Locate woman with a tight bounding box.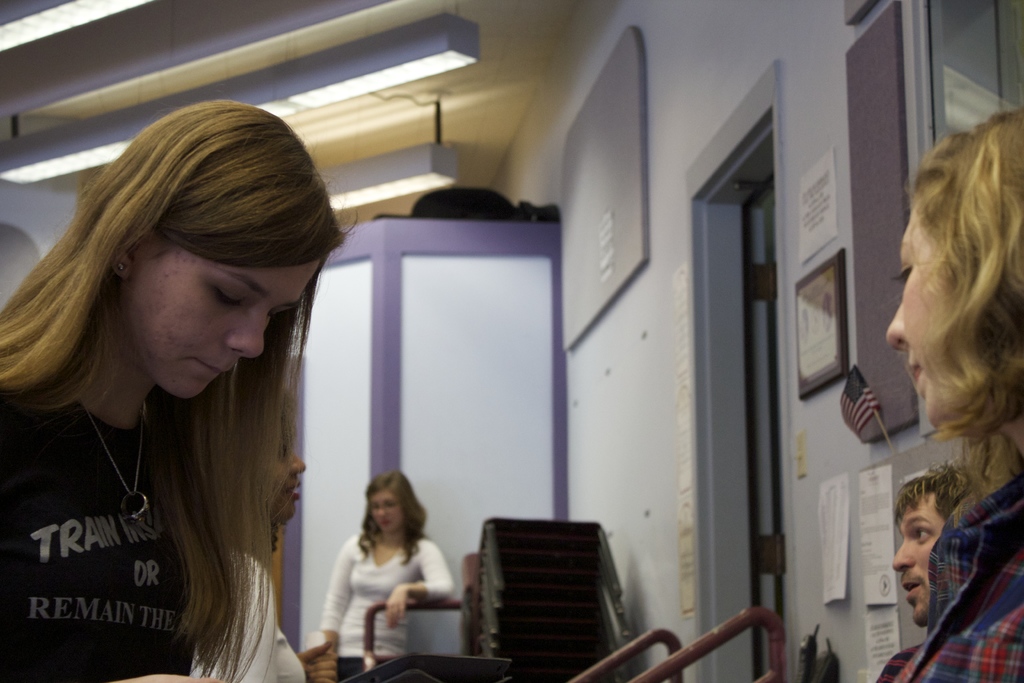
pyautogui.locateOnScreen(189, 399, 308, 682).
